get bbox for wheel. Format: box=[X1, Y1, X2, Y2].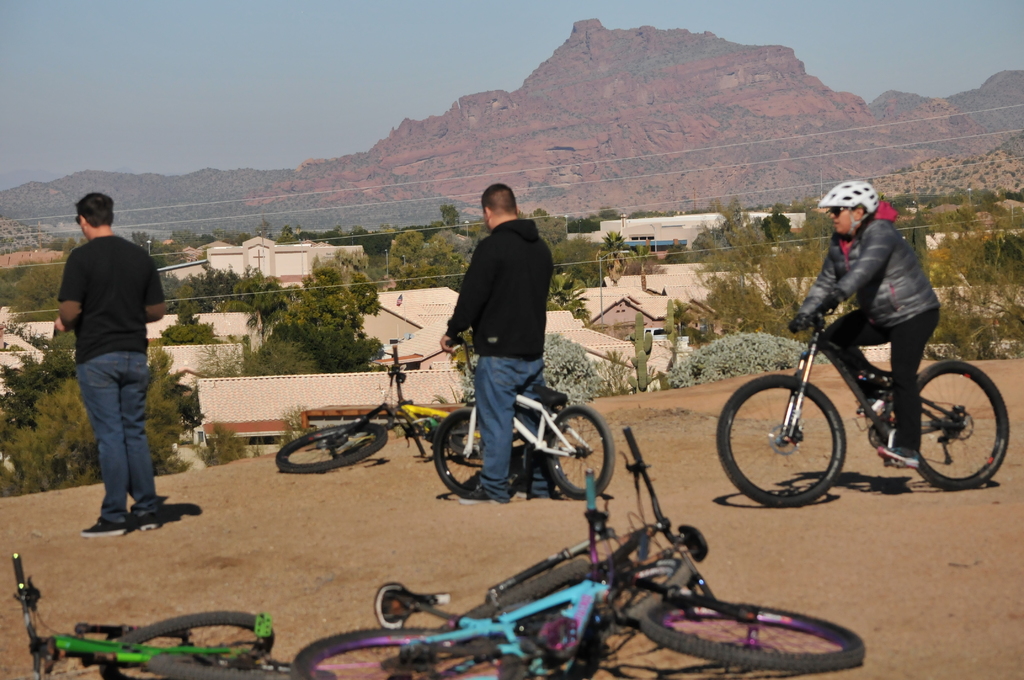
box=[430, 409, 514, 492].
